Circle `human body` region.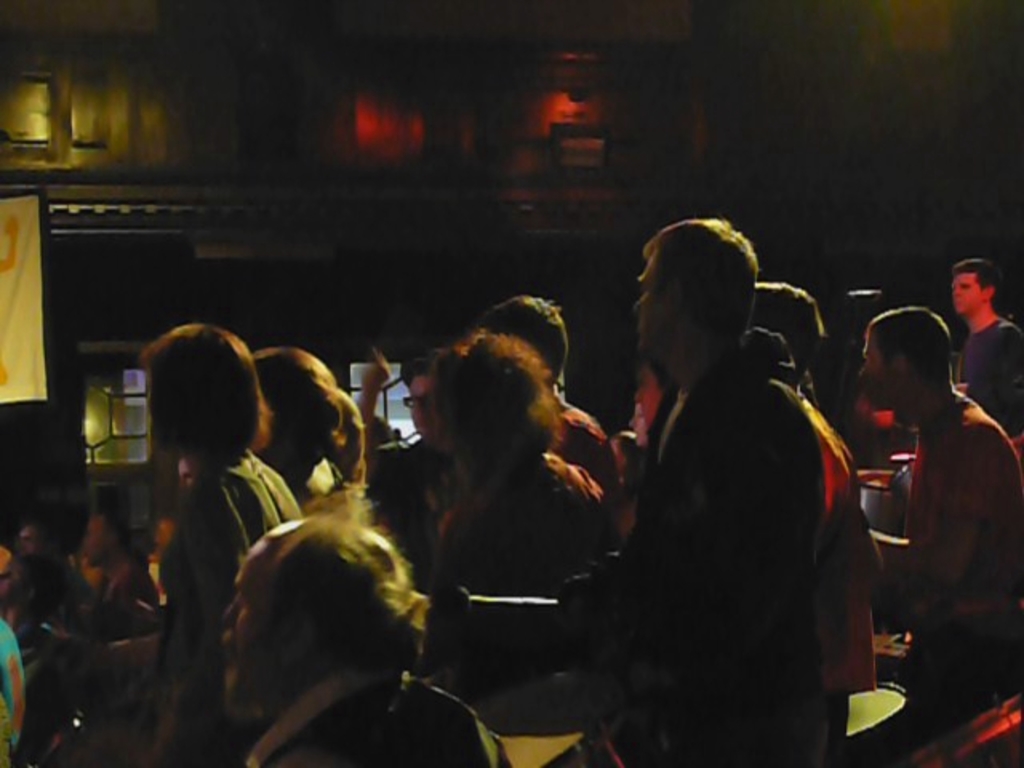
Region: 163:448:320:766.
